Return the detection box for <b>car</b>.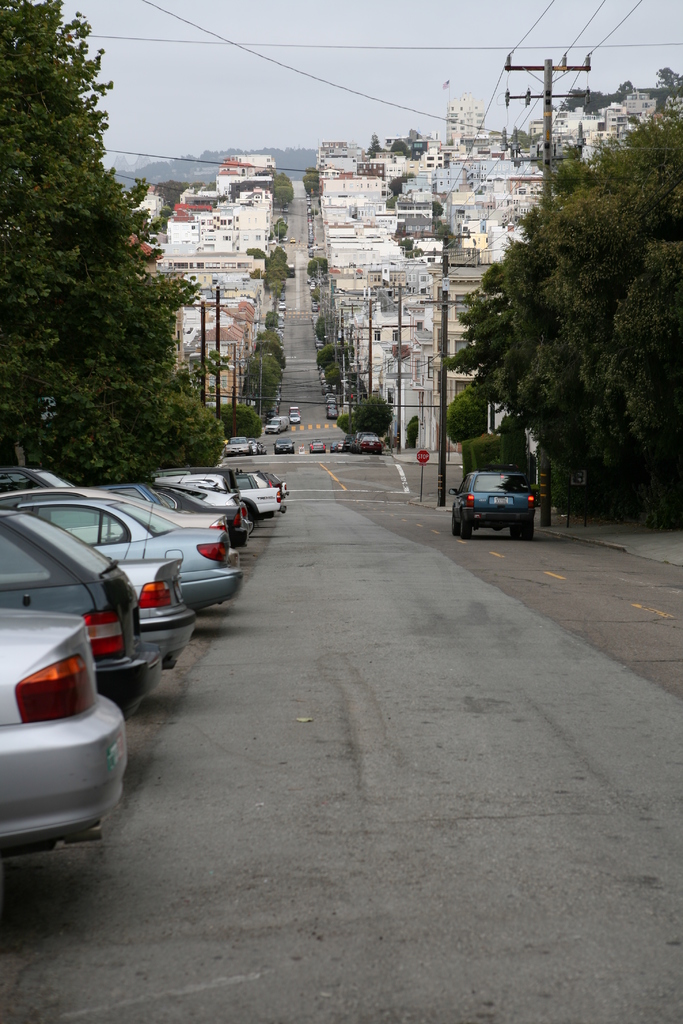
rect(276, 438, 297, 452).
